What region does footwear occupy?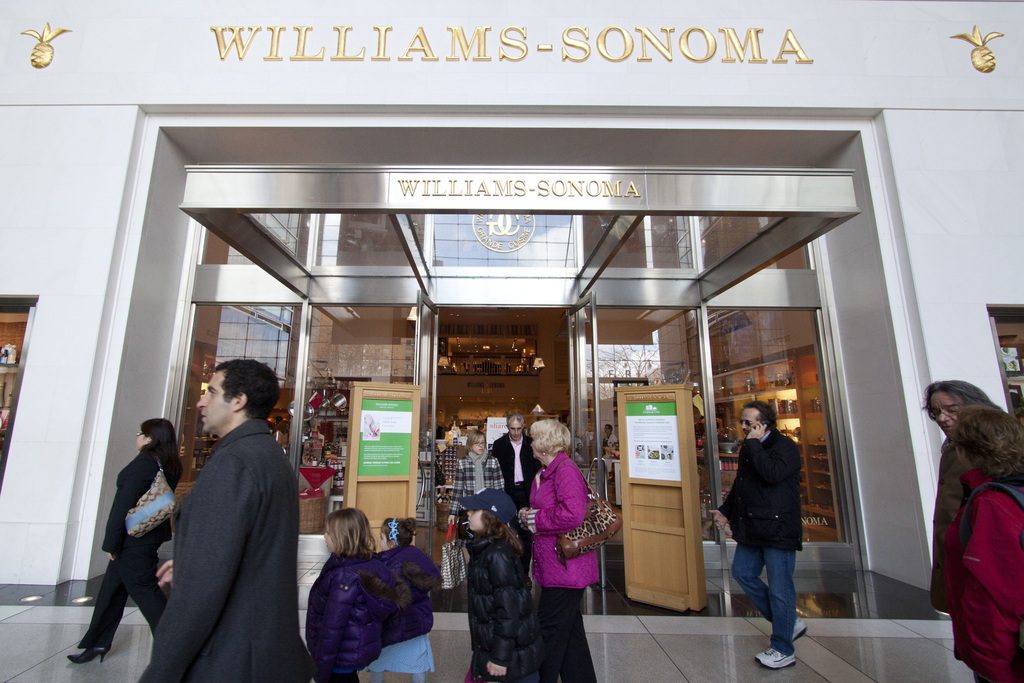
box(756, 646, 794, 668).
